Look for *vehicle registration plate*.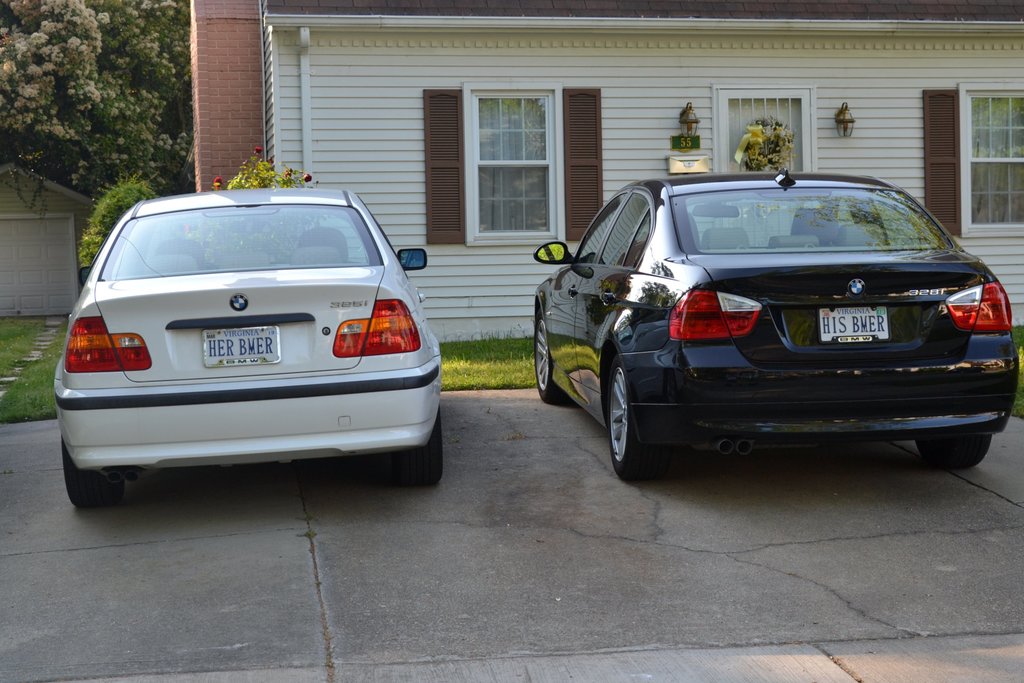
Found: crop(200, 321, 279, 368).
